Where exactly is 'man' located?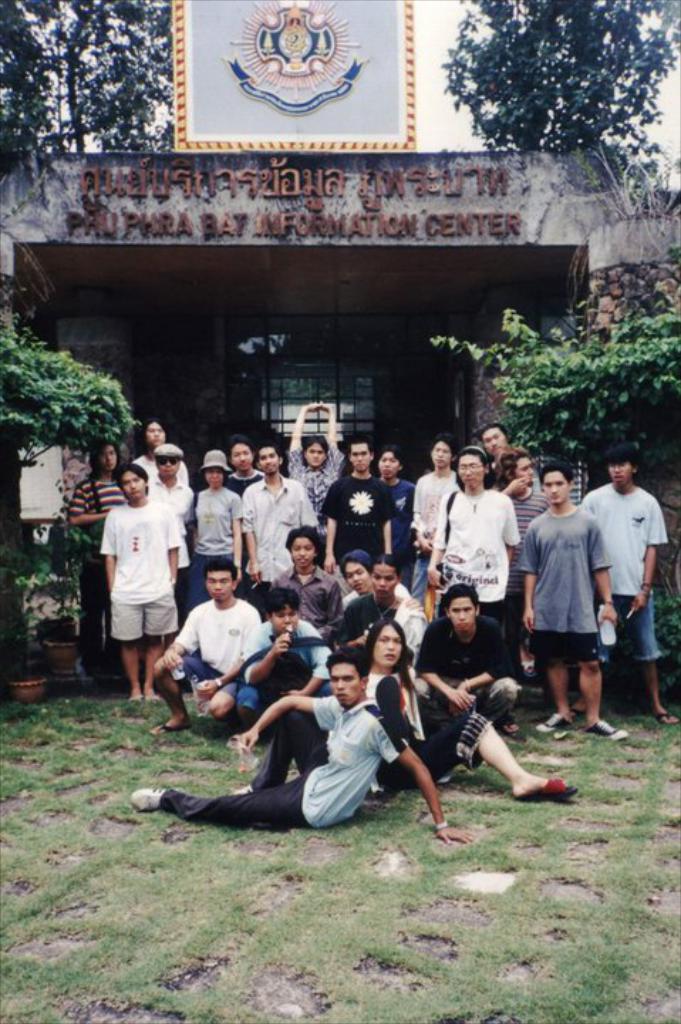
Its bounding box is 269:526:347:639.
